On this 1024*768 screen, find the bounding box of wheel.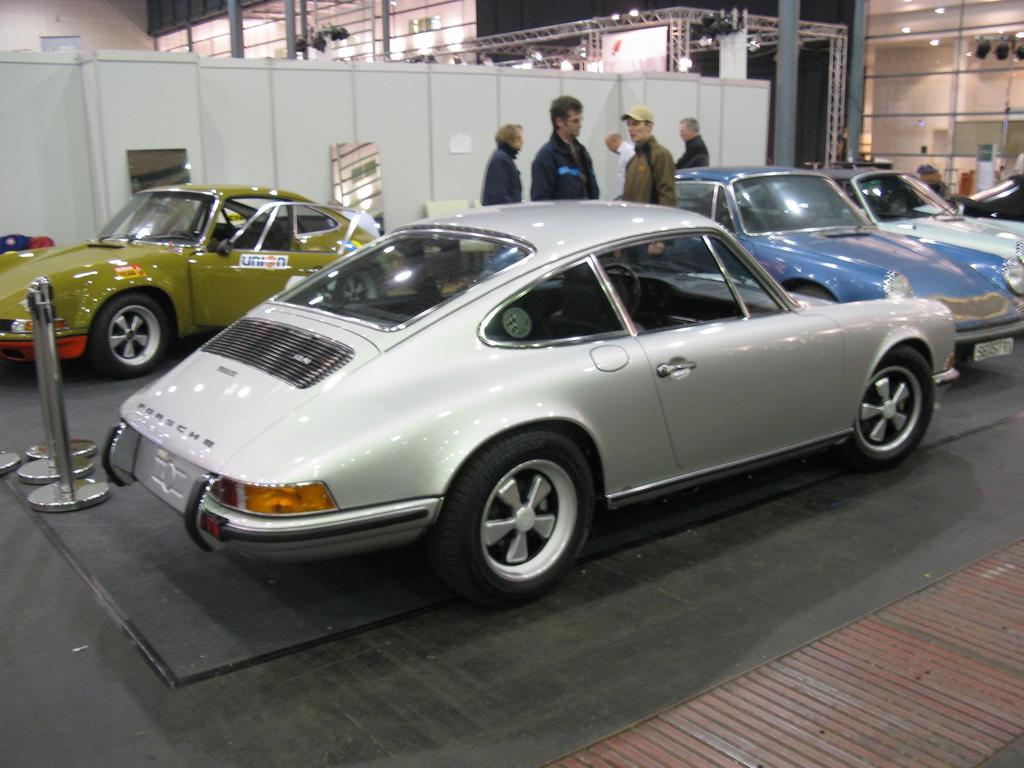
Bounding box: <bbox>840, 336, 940, 472</bbox>.
